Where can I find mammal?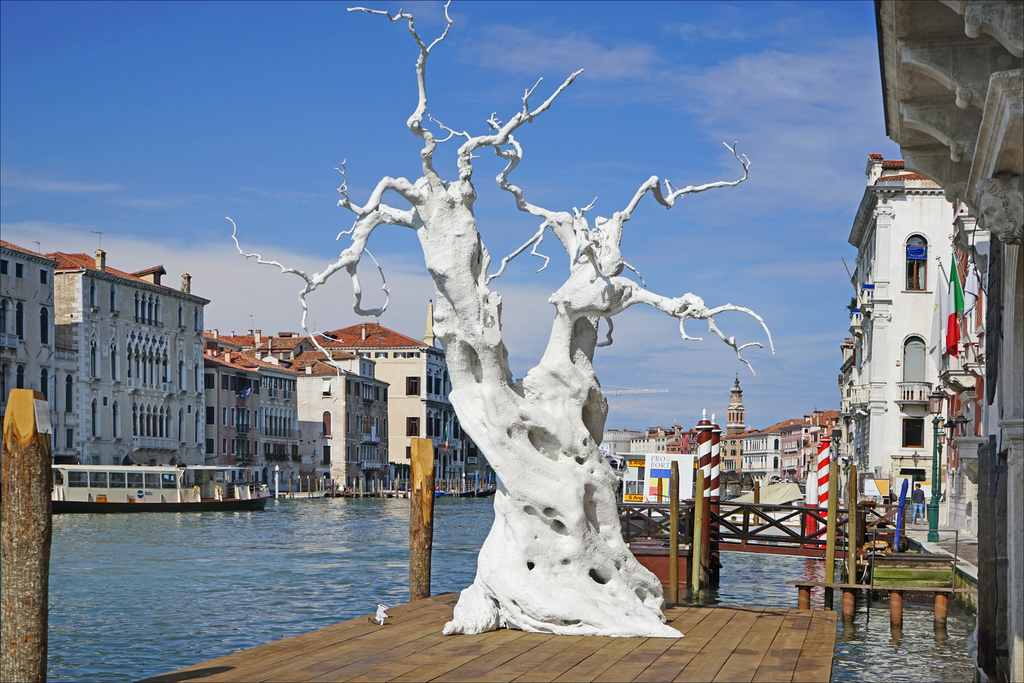
You can find it at l=911, t=484, r=925, b=525.
